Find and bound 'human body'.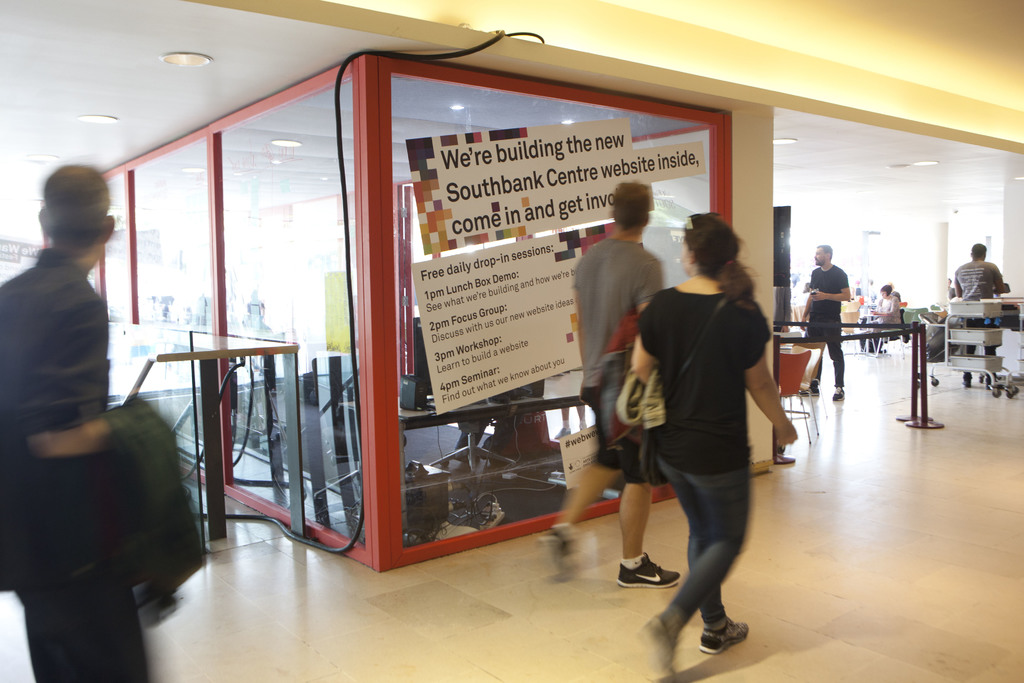
Bound: (x1=627, y1=210, x2=810, y2=674).
